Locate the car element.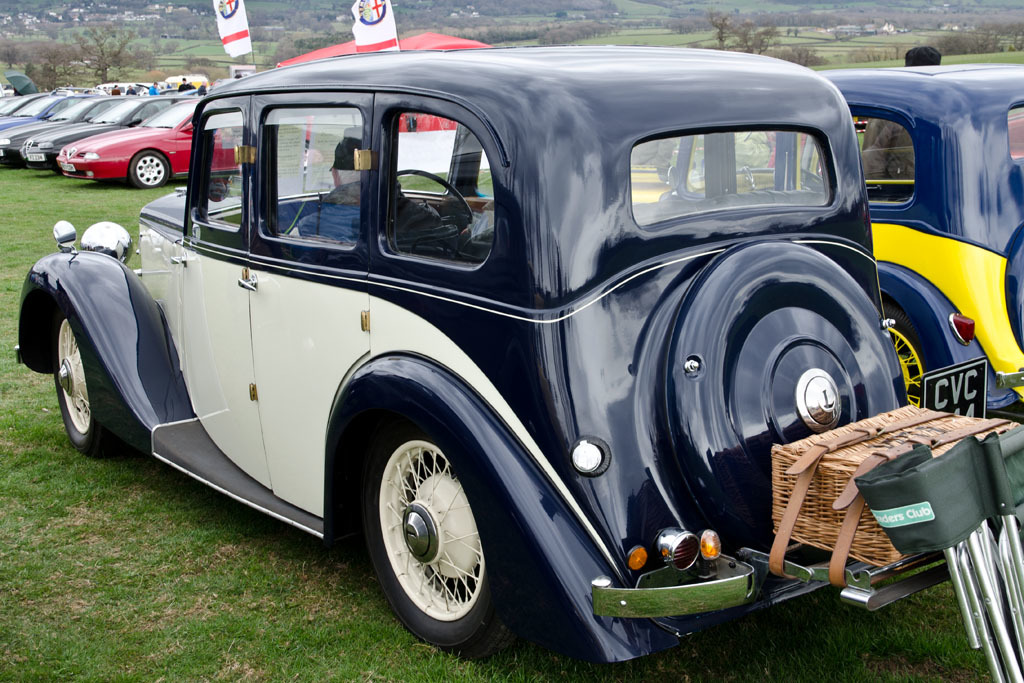
Element bbox: locate(660, 58, 1023, 421).
